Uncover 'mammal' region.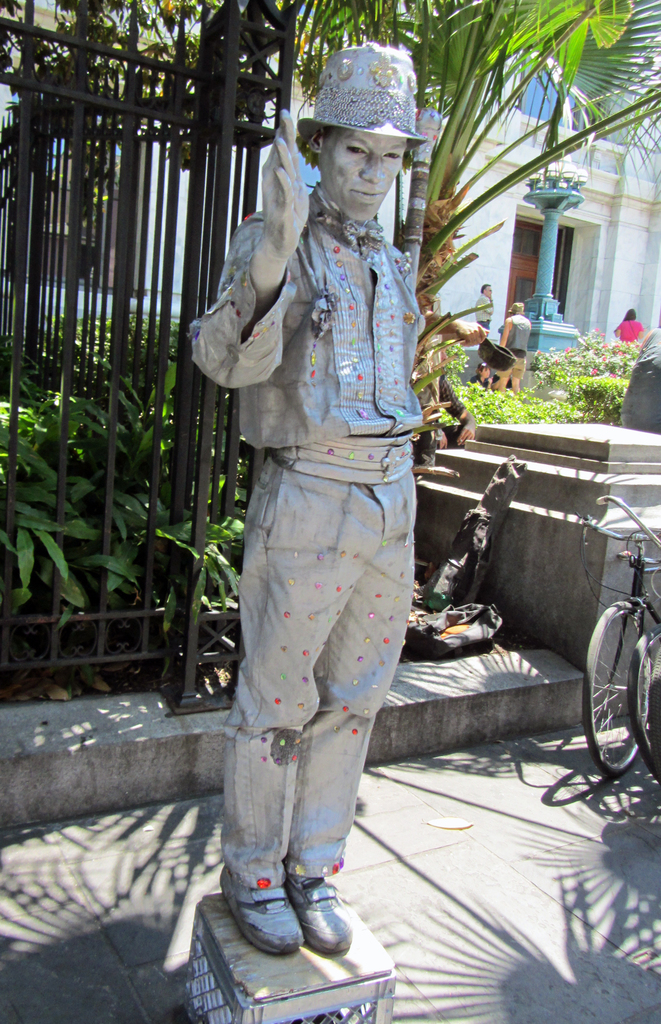
Uncovered: 619:325:660:433.
